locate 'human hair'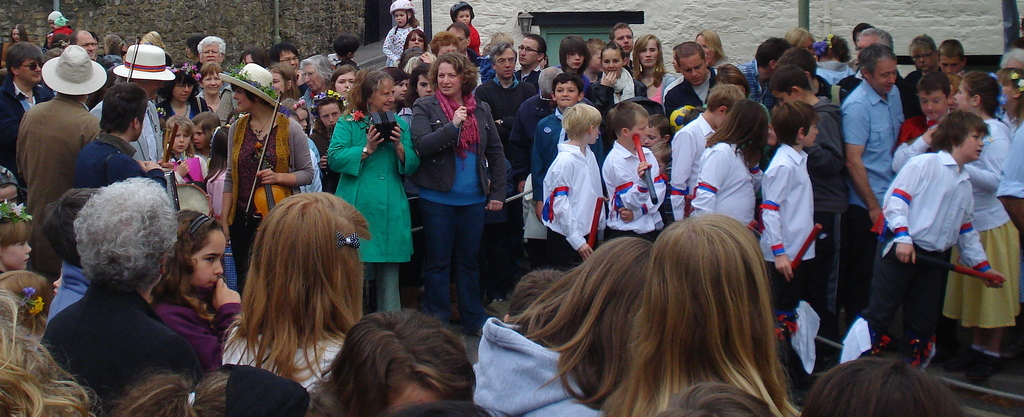
{"left": 269, "top": 60, "right": 303, "bottom": 104}
